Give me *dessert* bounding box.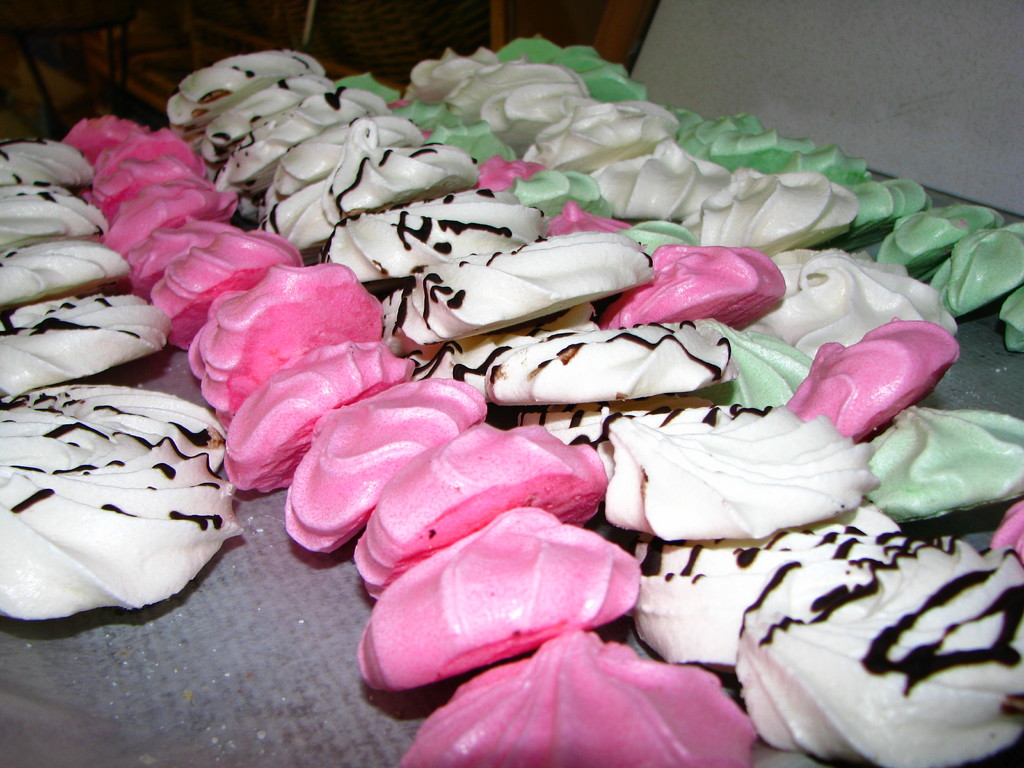
[left=108, top=152, right=211, bottom=215].
